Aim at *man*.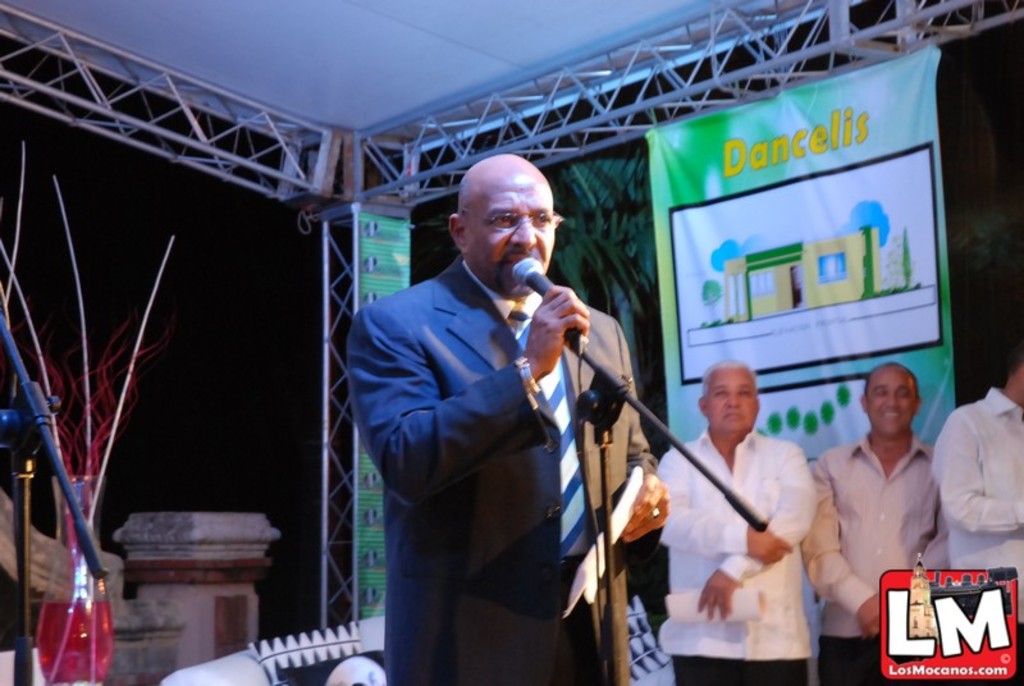
Aimed at (left=800, top=361, right=950, bottom=685).
